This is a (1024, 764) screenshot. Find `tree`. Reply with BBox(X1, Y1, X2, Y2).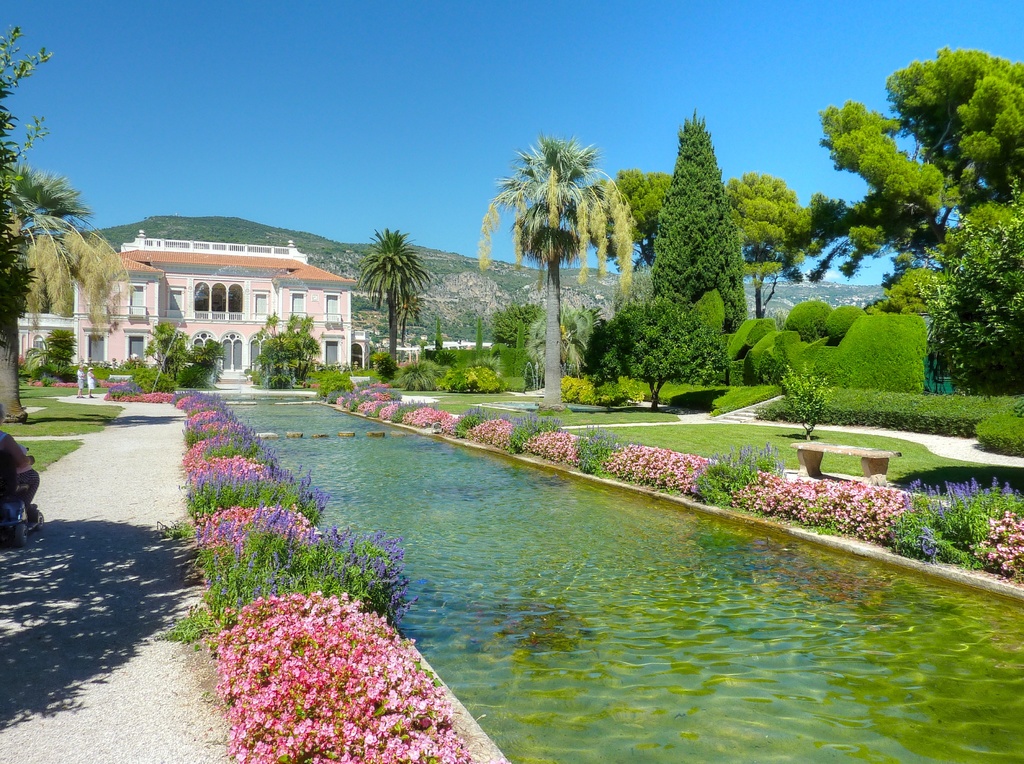
BBox(358, 227, 432, 370).
